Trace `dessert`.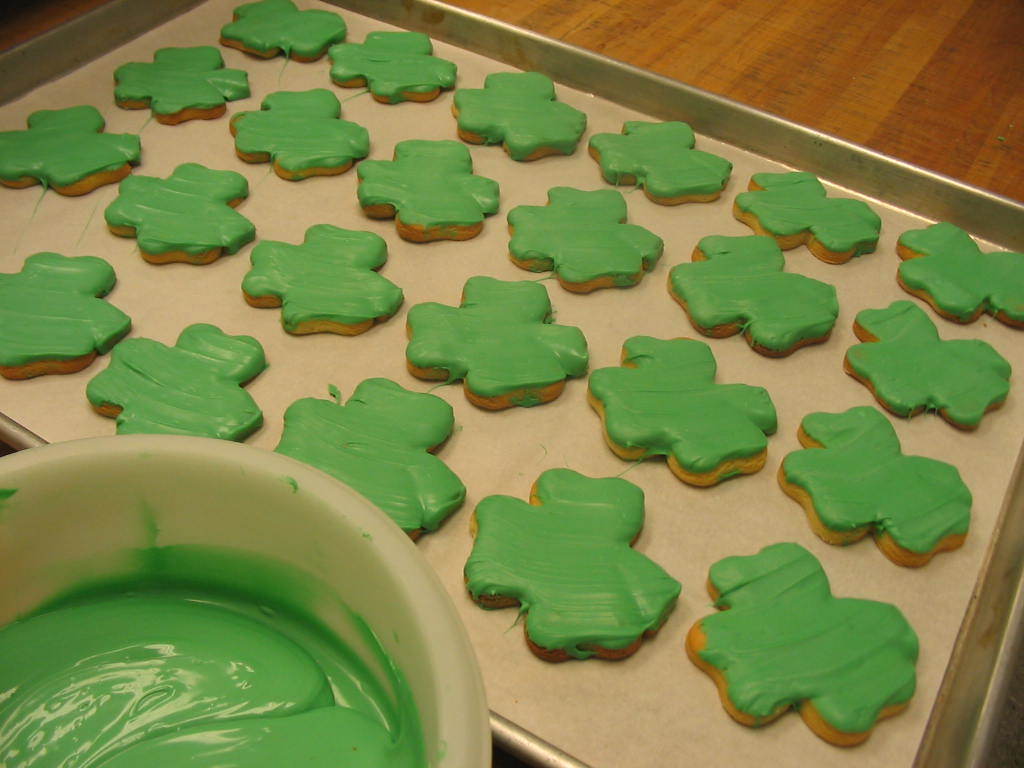
Traced to (105, 161, 257, 264).
